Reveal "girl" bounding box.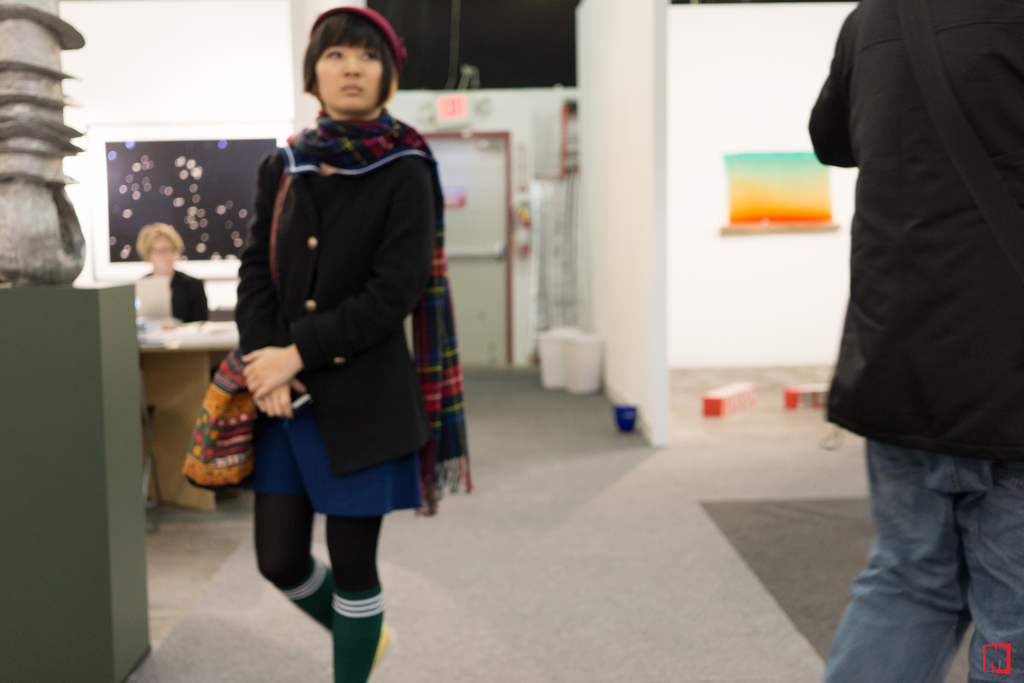
Revealed: crop(232, 0, 472, 682).
